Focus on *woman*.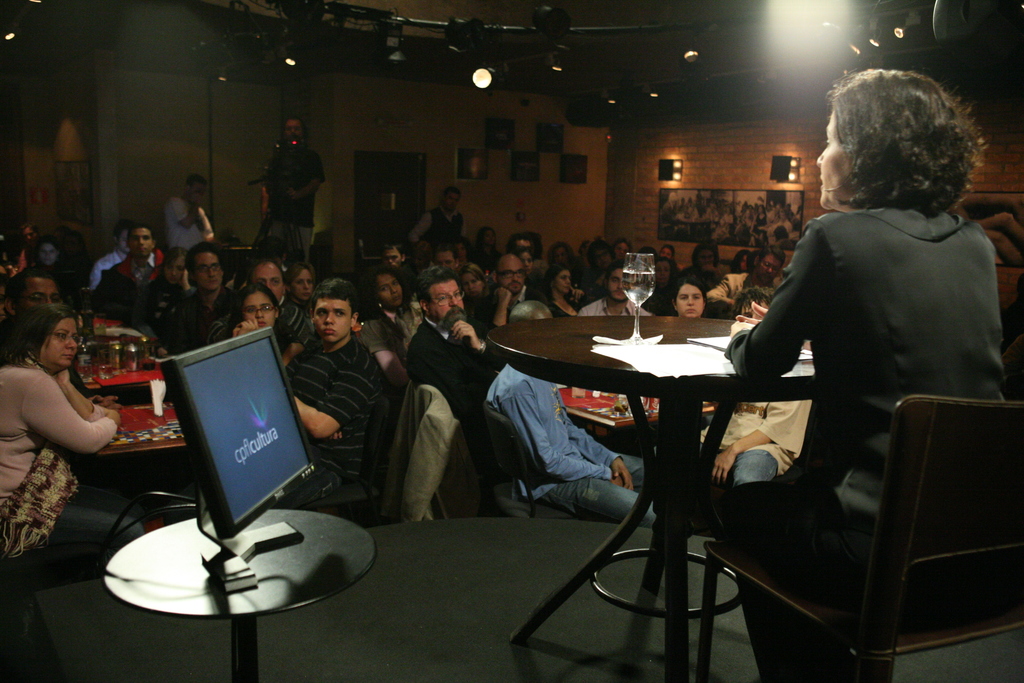
Focused at pyautogui.locateOnScreen(30, 233, 80, 307).
